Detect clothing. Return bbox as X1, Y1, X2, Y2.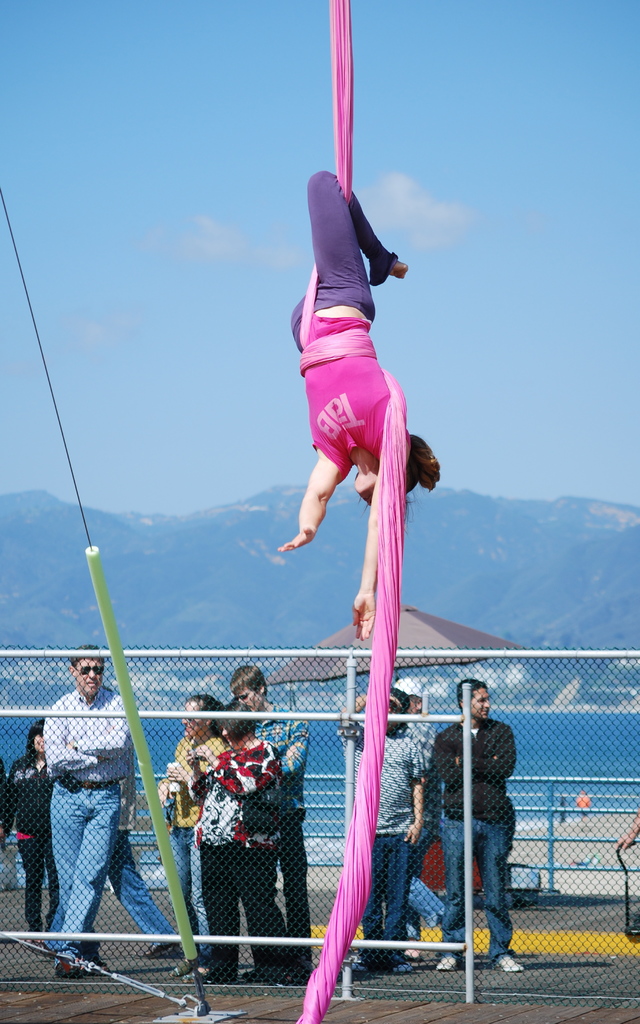
275, 164, 399, 476.
